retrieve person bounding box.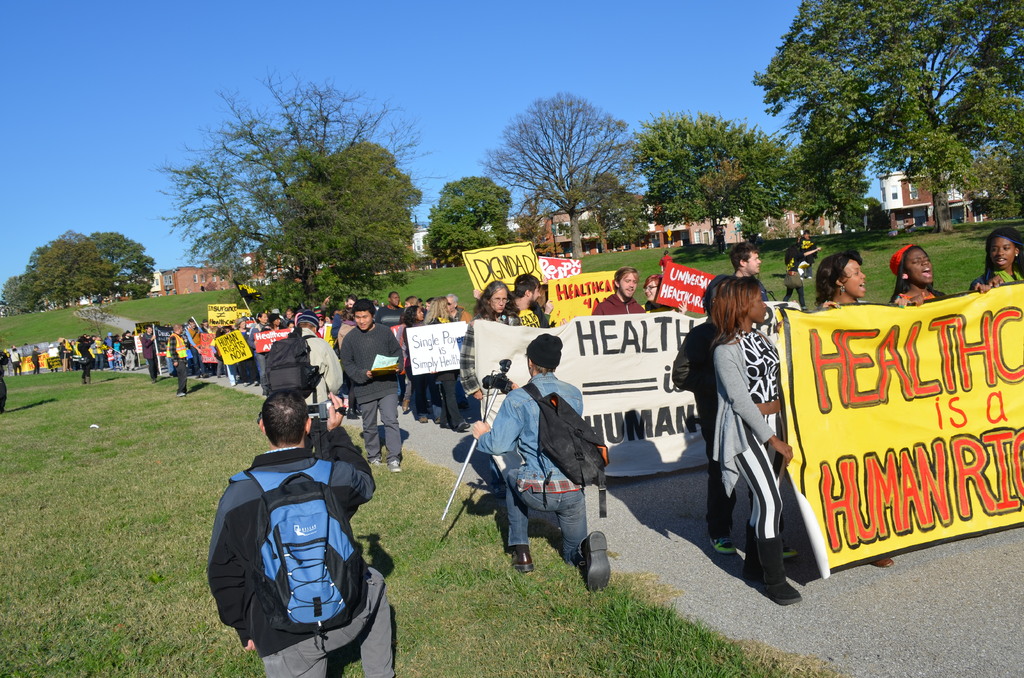
Bounding box: crop(727, 238, 769, 301).
